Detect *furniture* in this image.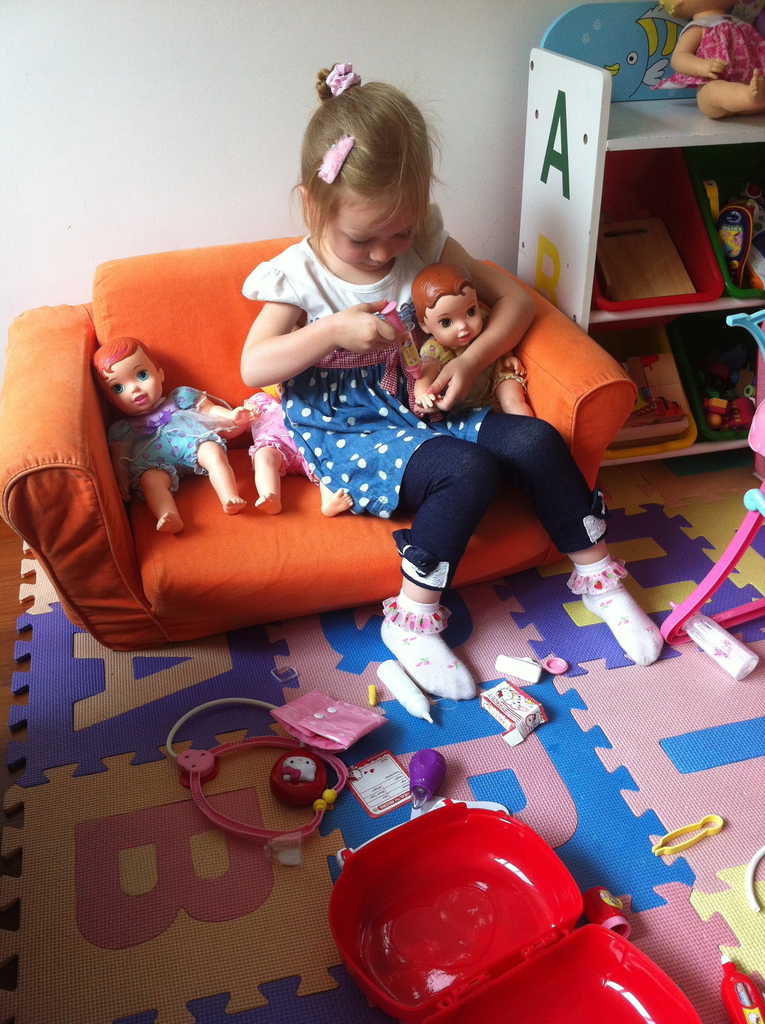
Detection: <bbox>513, 0, 764, 470</bbox>.
